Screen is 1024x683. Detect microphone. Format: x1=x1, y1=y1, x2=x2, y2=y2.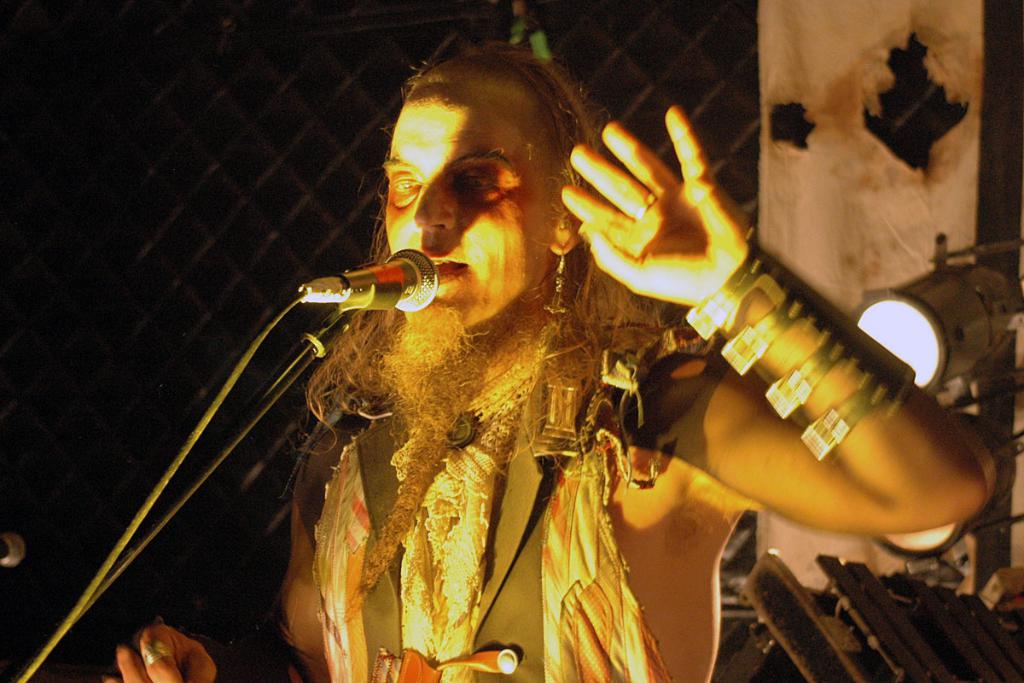
x1=295, y1=242, x2=436, y2=312.
